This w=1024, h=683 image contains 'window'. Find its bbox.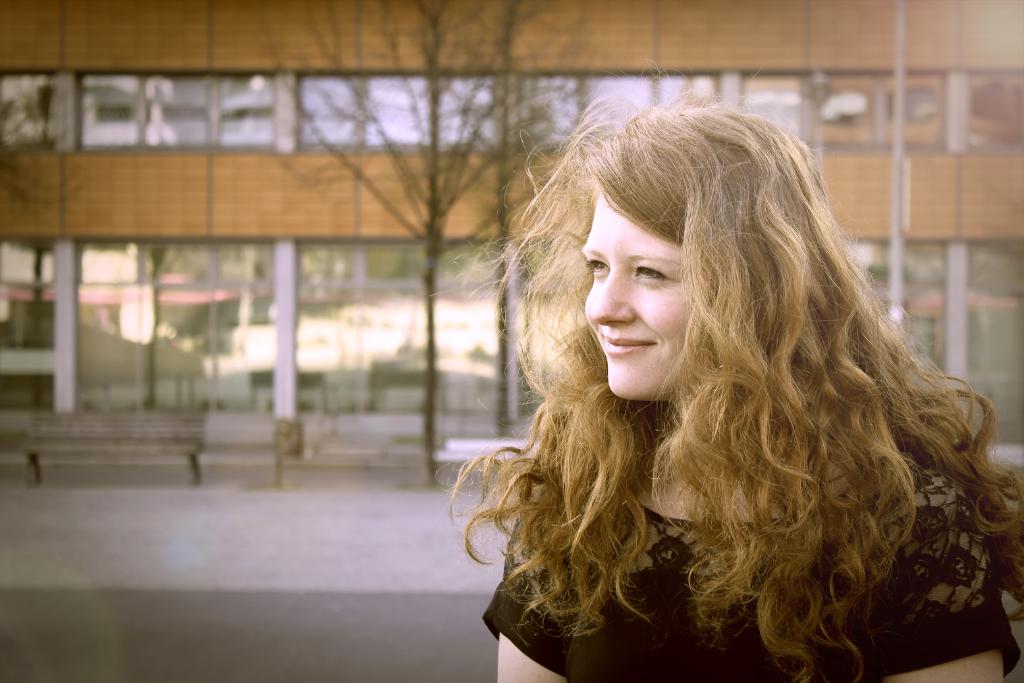
[82,75,279,150].
